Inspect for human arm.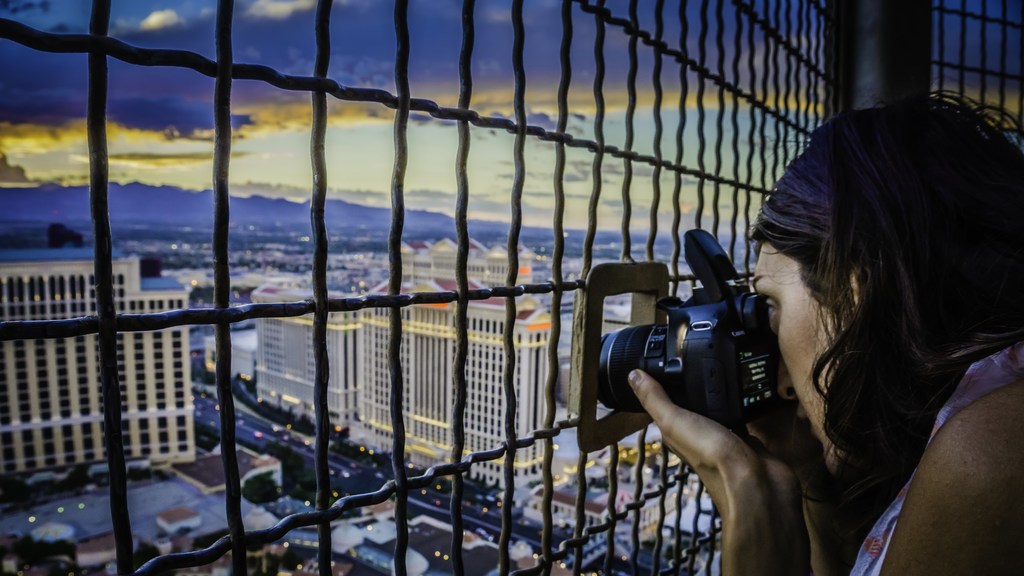
Inspection: rect(625, 370, 801, 573).
